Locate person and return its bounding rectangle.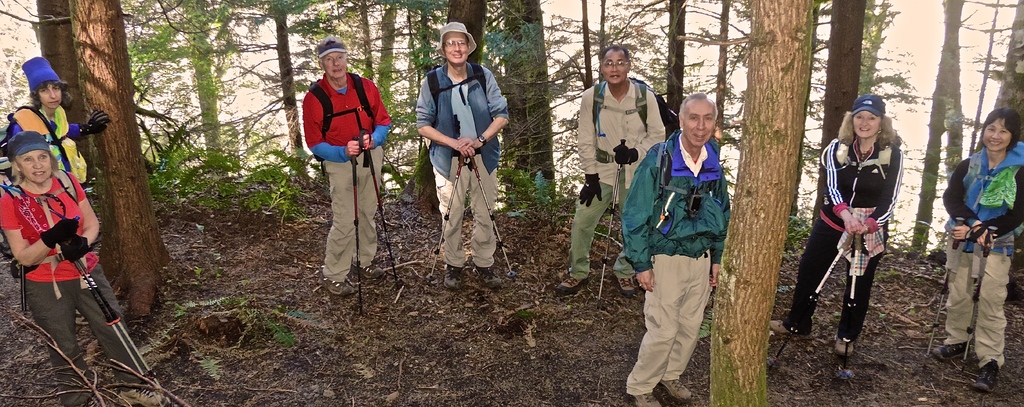
x1=928 y1=109 x2=1023 y2=372.
